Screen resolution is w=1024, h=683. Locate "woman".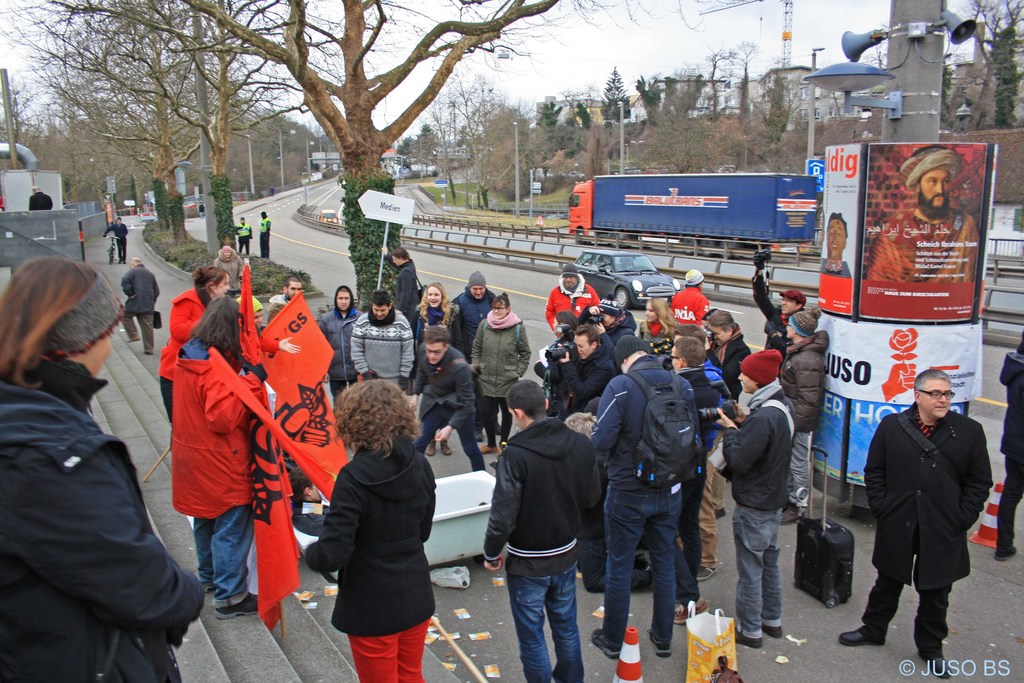
[586, 292, 634, 345].
